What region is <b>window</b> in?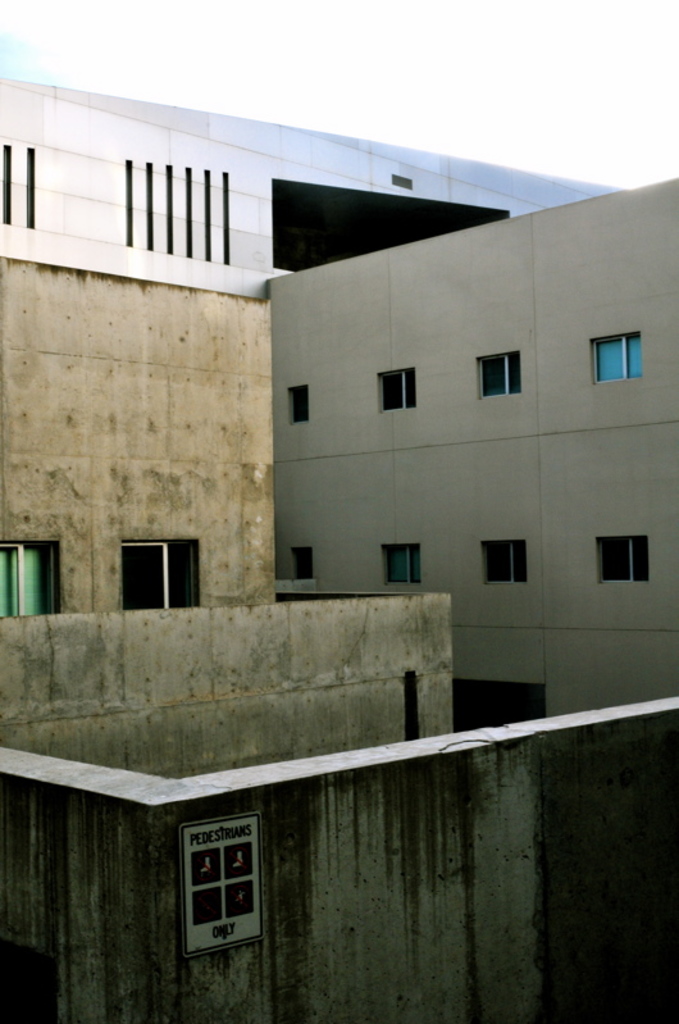
detection(383, 541, 418, 586).
